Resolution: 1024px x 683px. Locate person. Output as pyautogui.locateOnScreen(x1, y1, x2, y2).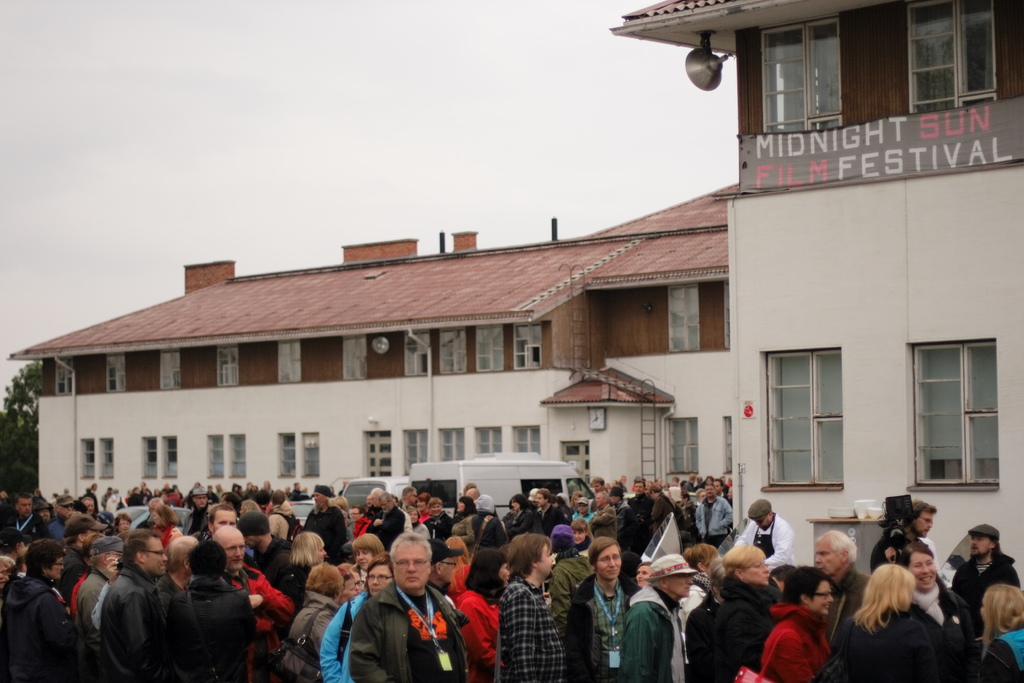
pyautogui.locateOnScreen(337, 513, 452, 682).
